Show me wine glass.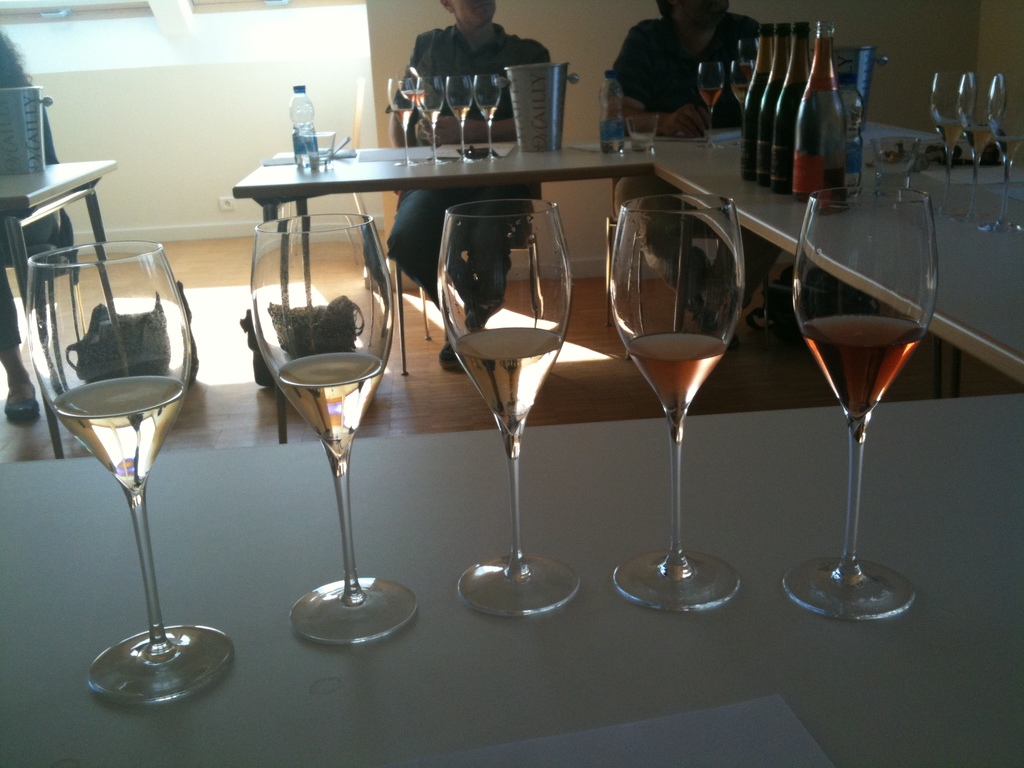
wine glass is here: BBox(473, 70, 506, 154).
